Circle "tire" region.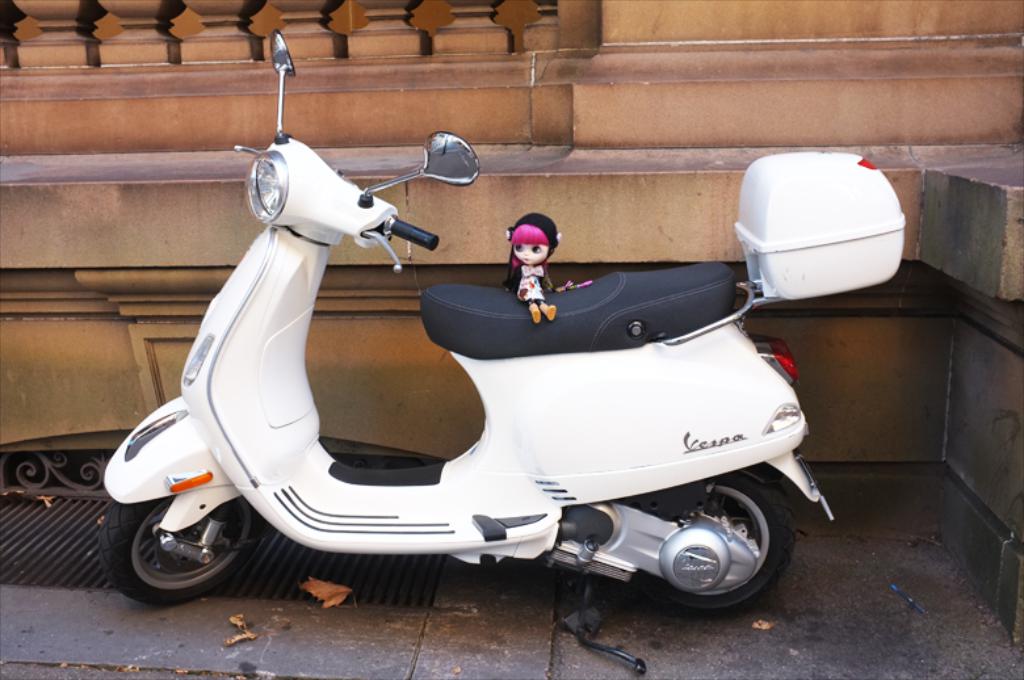
Region: box=[113, 498, 256, 600].
